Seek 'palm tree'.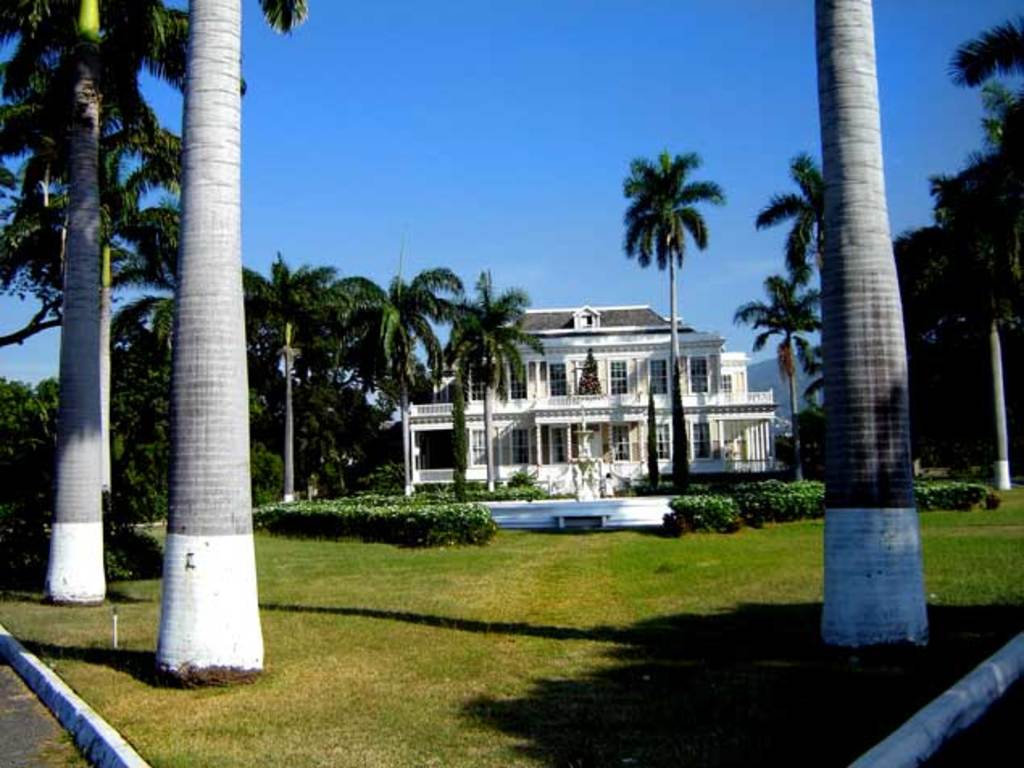
(756, 281, 821, 471).
